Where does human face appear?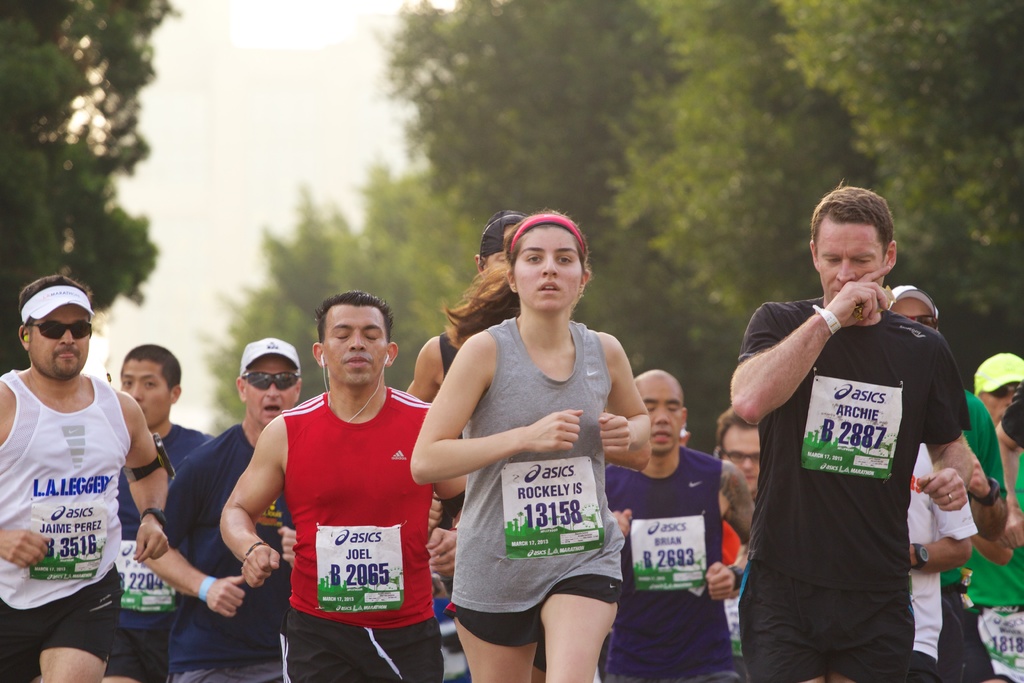
Appears at [left=639, top=383, right=684, bottom=453].
